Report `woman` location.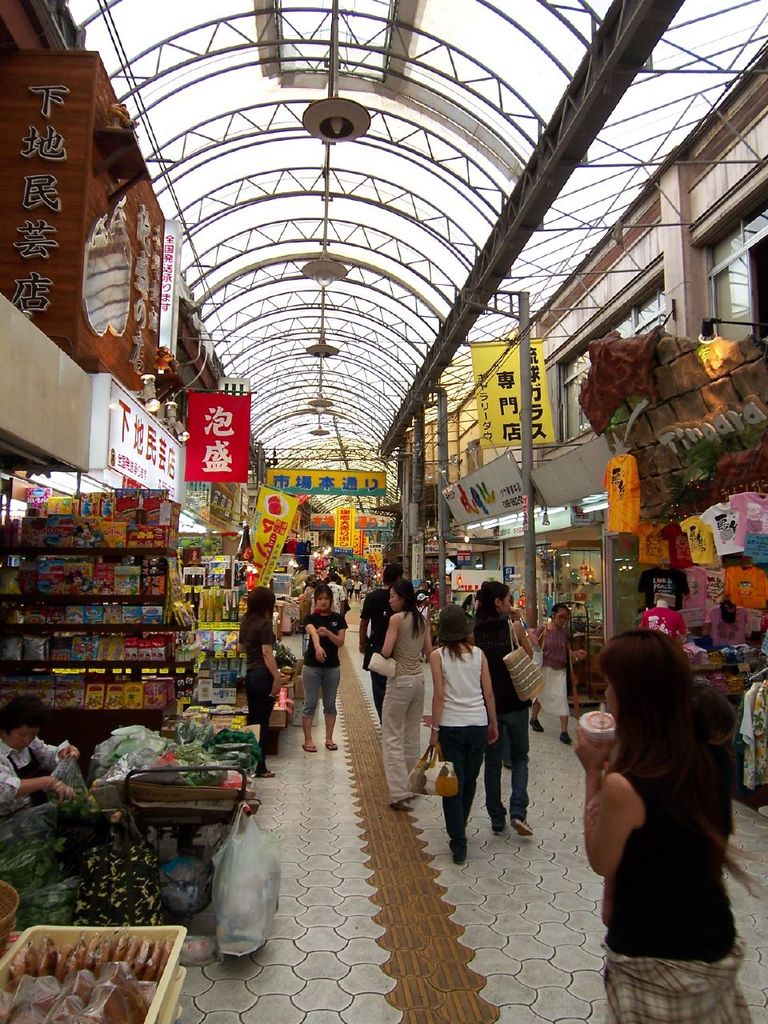
Report: pyautogui.locateOnScreen(533, 602, 574, 746).
